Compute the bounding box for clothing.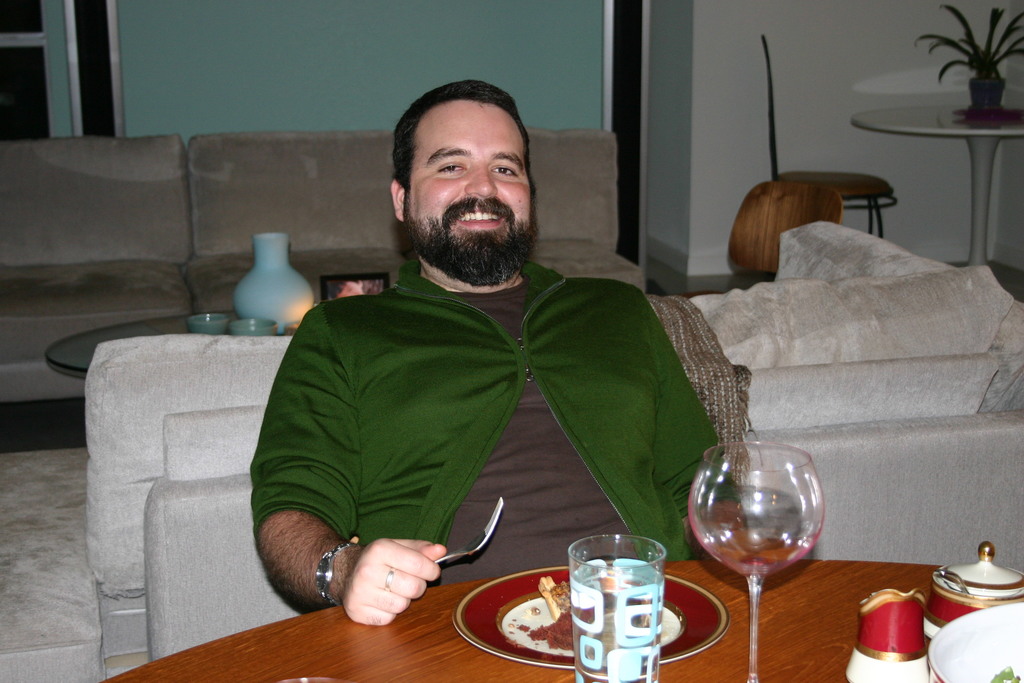
select_region(246, 219, 756, 589).
